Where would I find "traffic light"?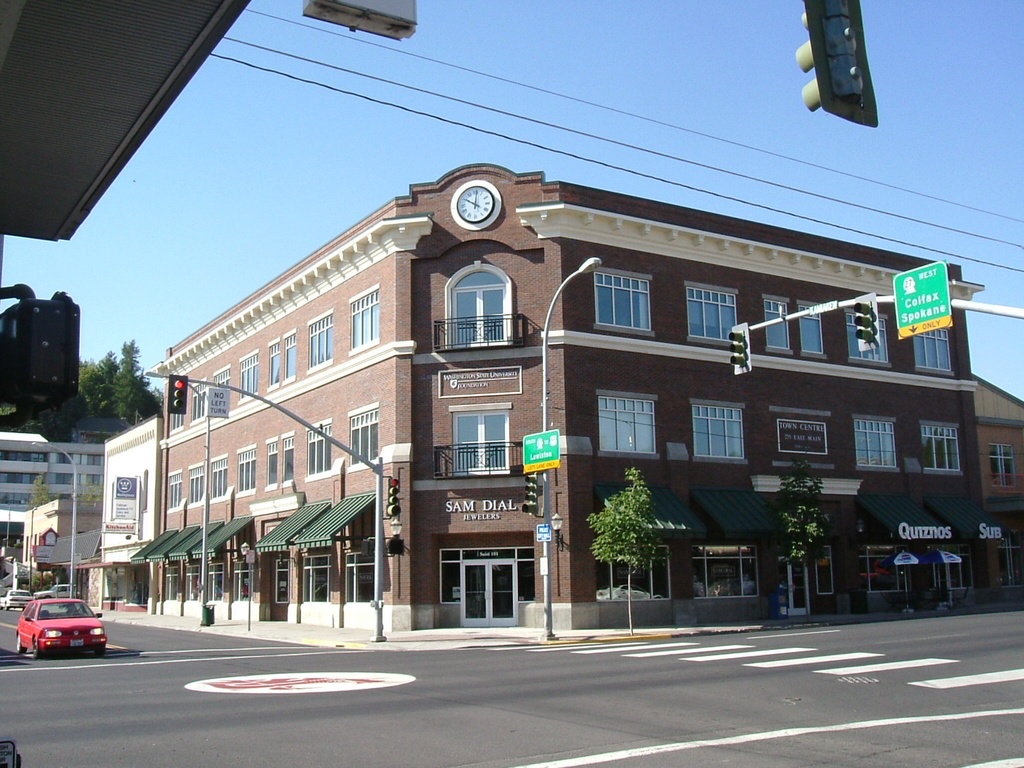
At [x1=794, y1=0, x2=881, y2=129].
